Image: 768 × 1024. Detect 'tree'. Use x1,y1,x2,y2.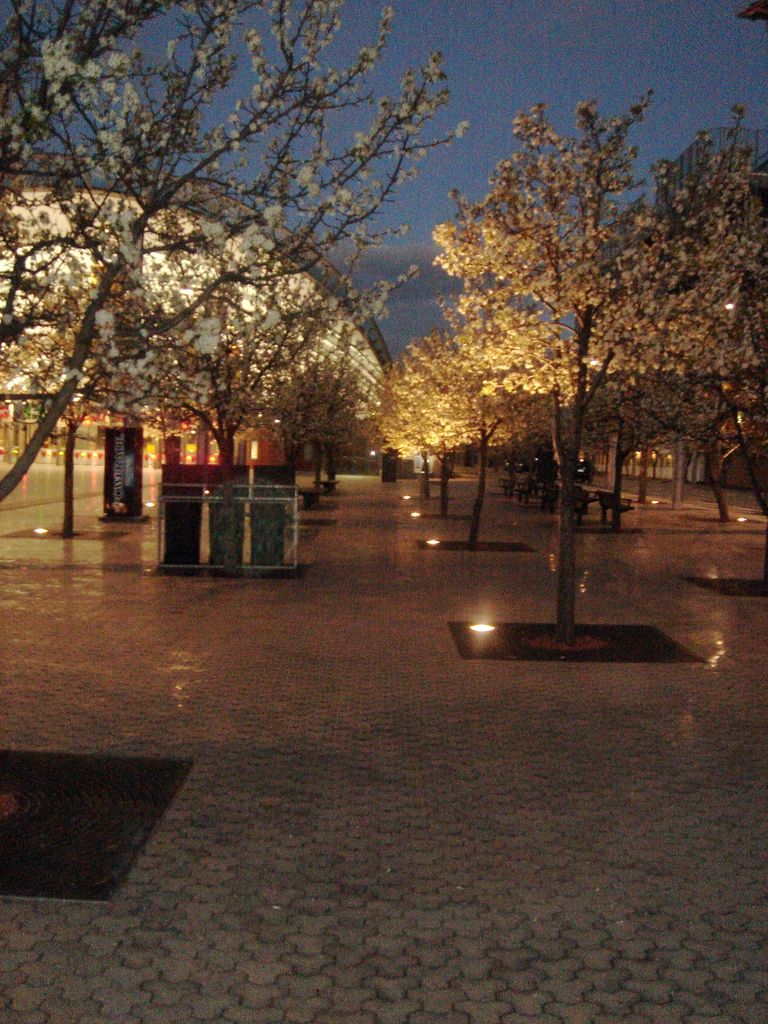
0,0,445,494.
